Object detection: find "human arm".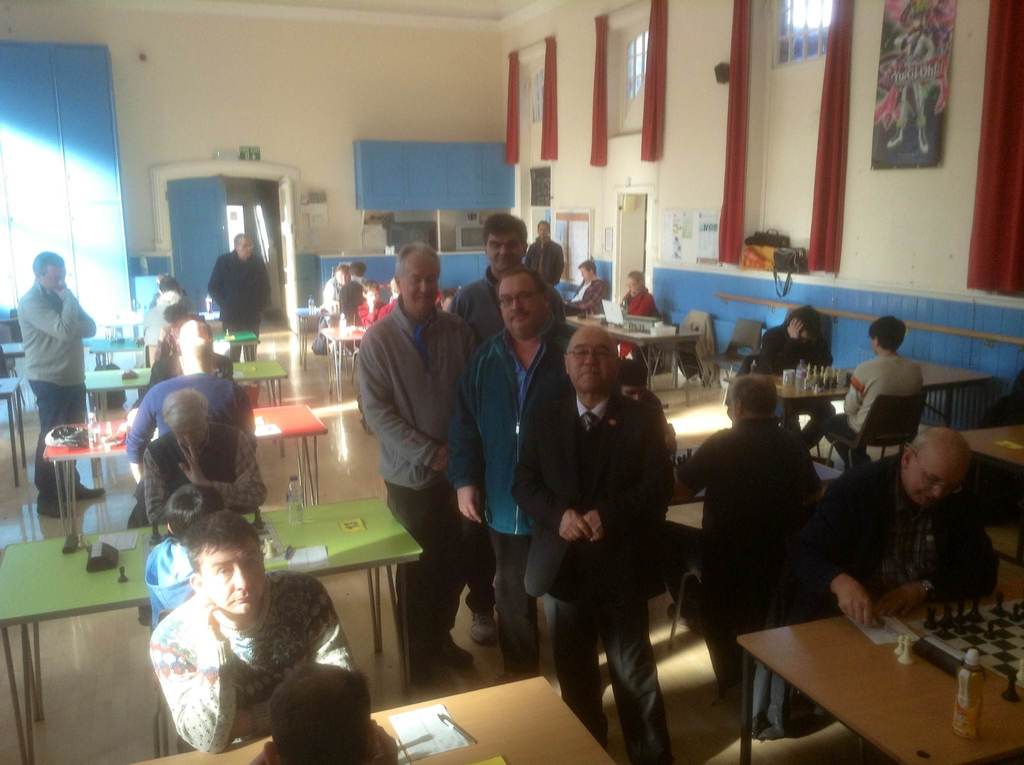
<bbox>445, 283, 482, 325</bbox>.
